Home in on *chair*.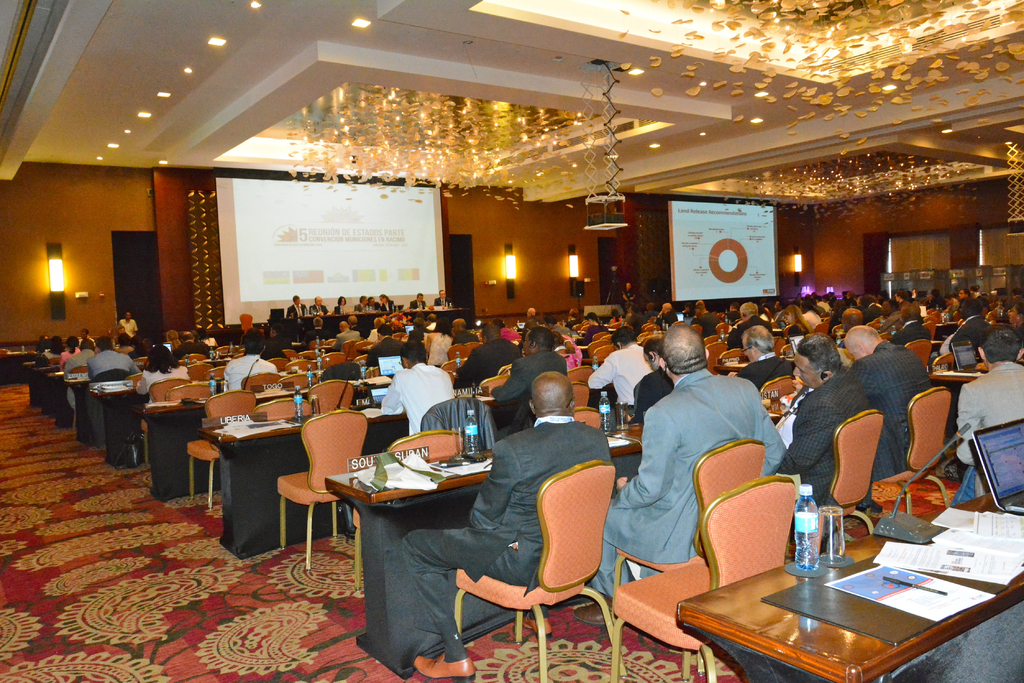
Homed in at 716/348/744/370.
